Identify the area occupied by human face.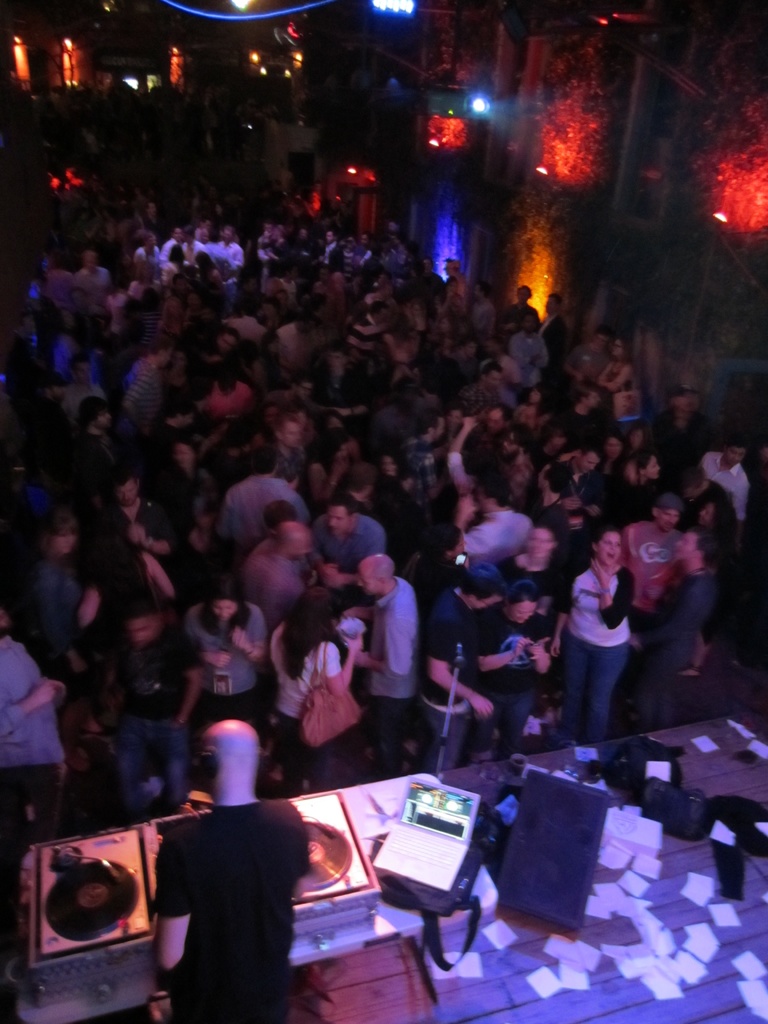
Area: BBox(422, 259, 432, 273).
